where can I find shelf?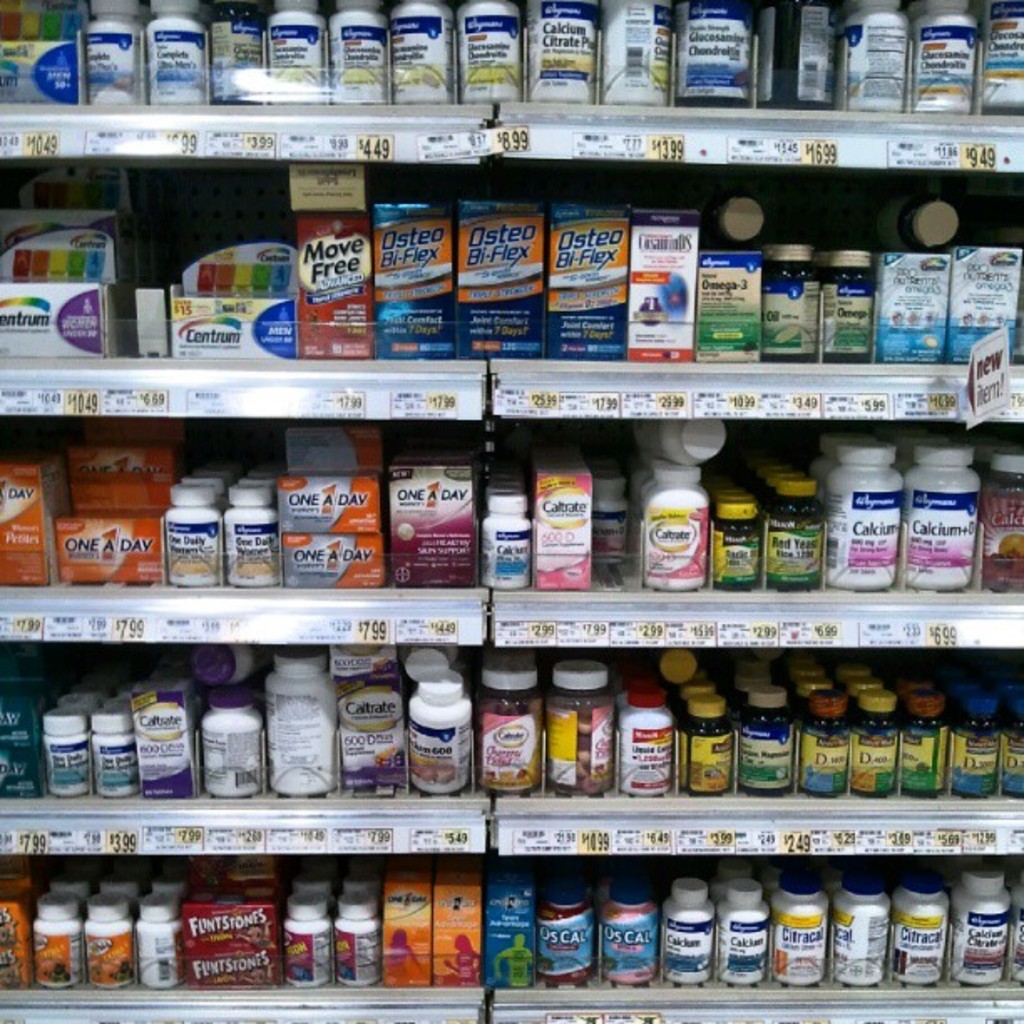
You can find it at bbox=(0, 0, 1022, 159).
